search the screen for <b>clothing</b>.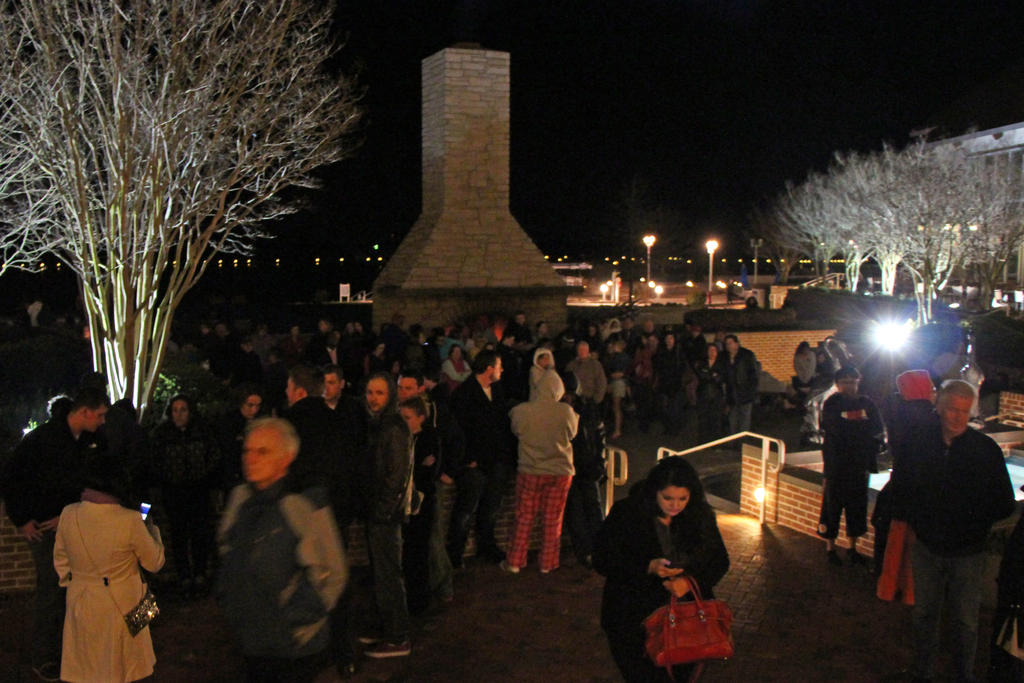
Found at bbox=(500, 322, 530, 366).
